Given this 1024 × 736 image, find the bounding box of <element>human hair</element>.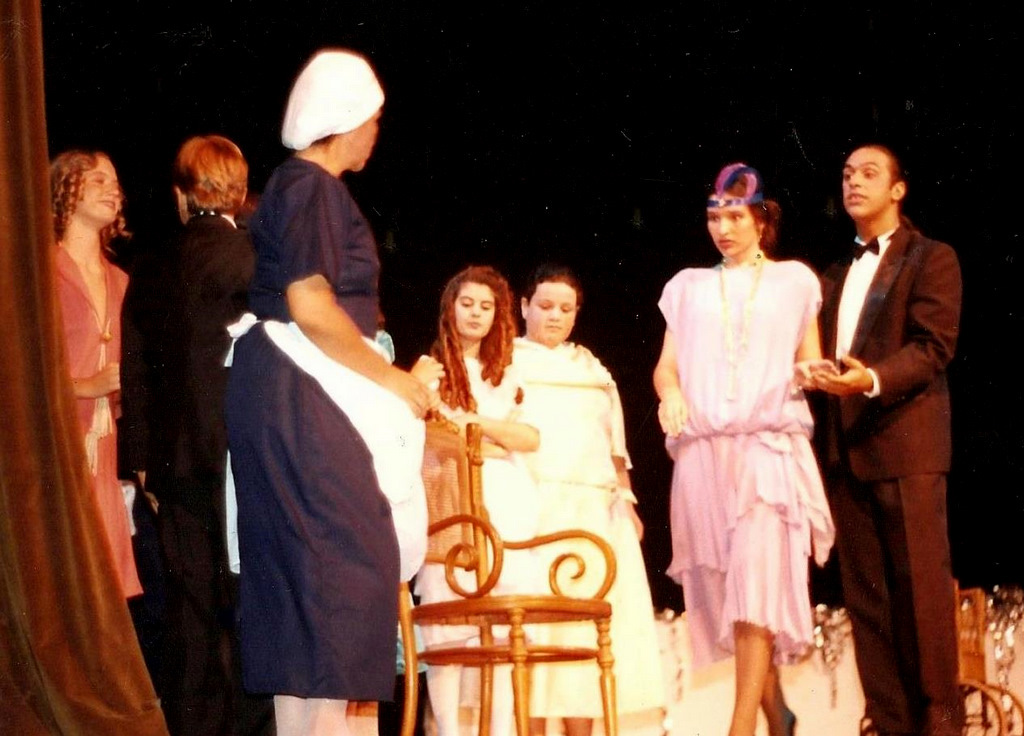
[174,134,250,218].
